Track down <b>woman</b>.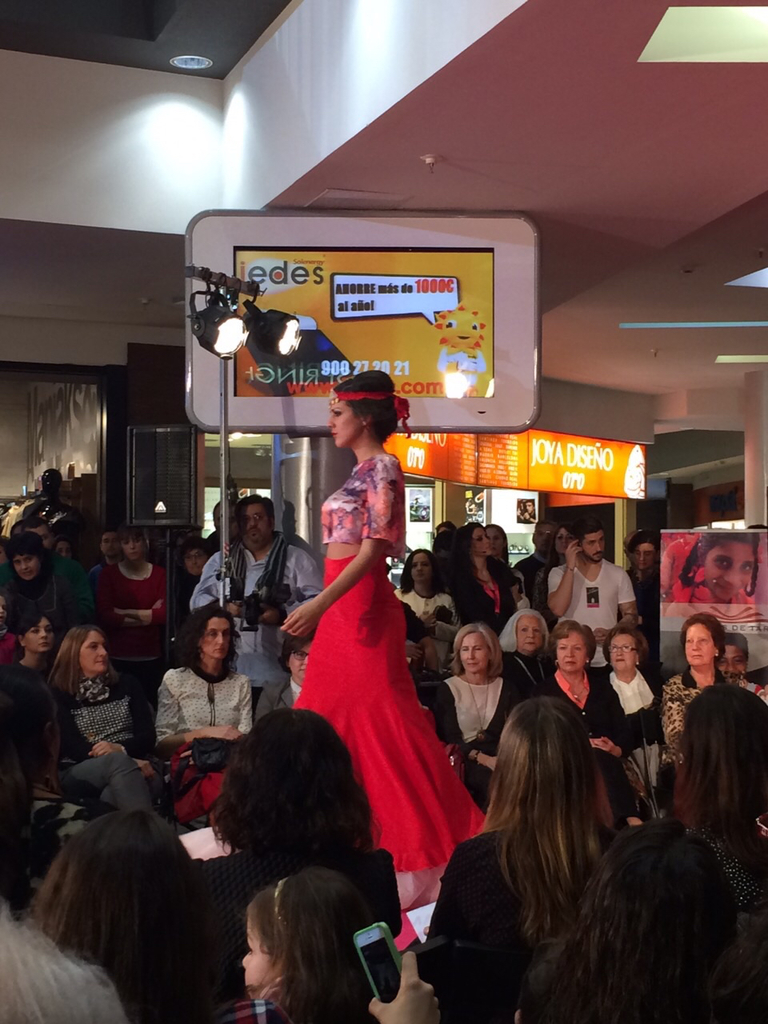
Tracked to (left=462, top=522, right=522, bottom=628).
